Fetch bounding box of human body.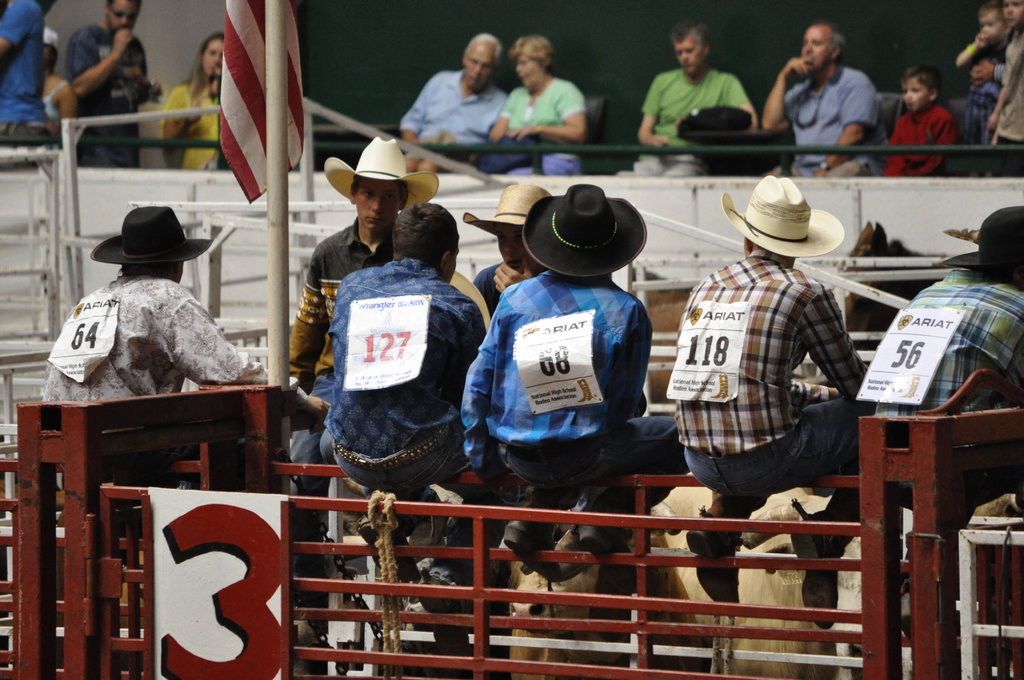
Bbox: [left=161, top=71, right=230, bottom=179].
